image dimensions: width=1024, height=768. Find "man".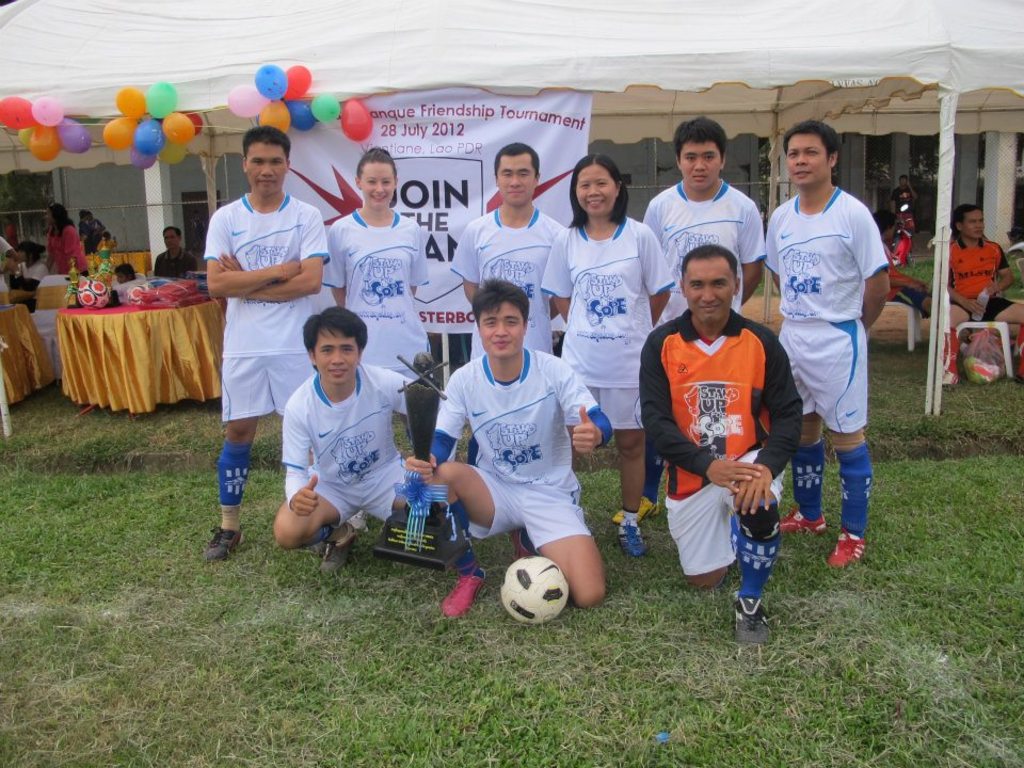
bbox(947, 205, 1023, 393).
